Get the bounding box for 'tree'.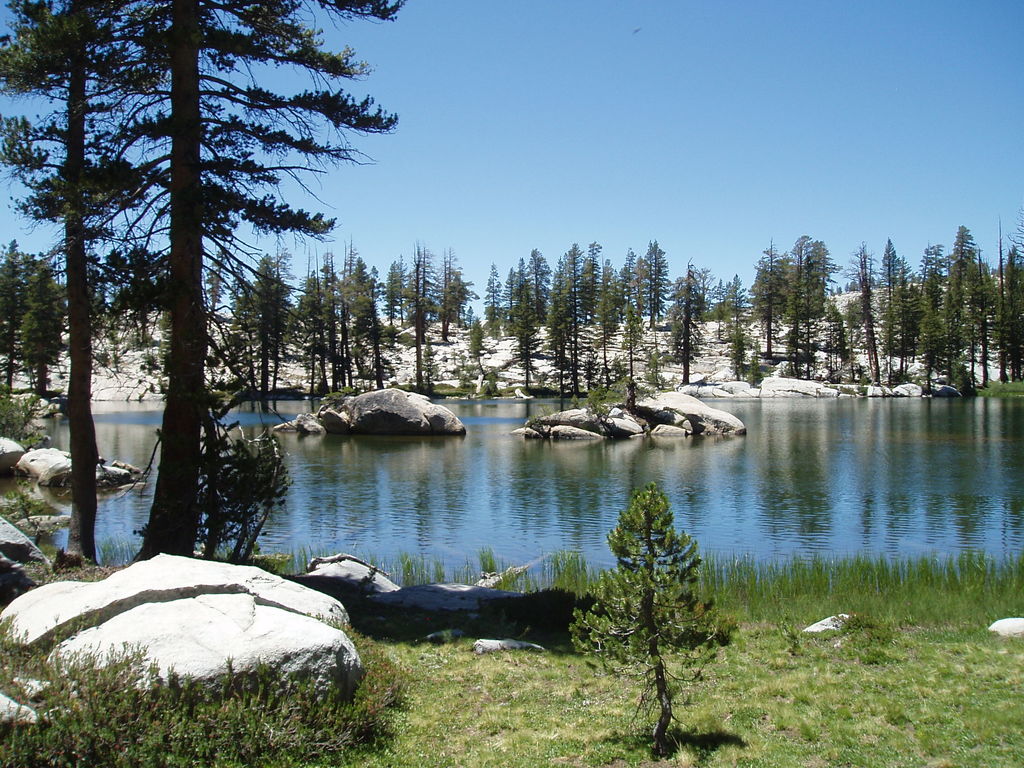
detection(0, 0, 174, 573).
